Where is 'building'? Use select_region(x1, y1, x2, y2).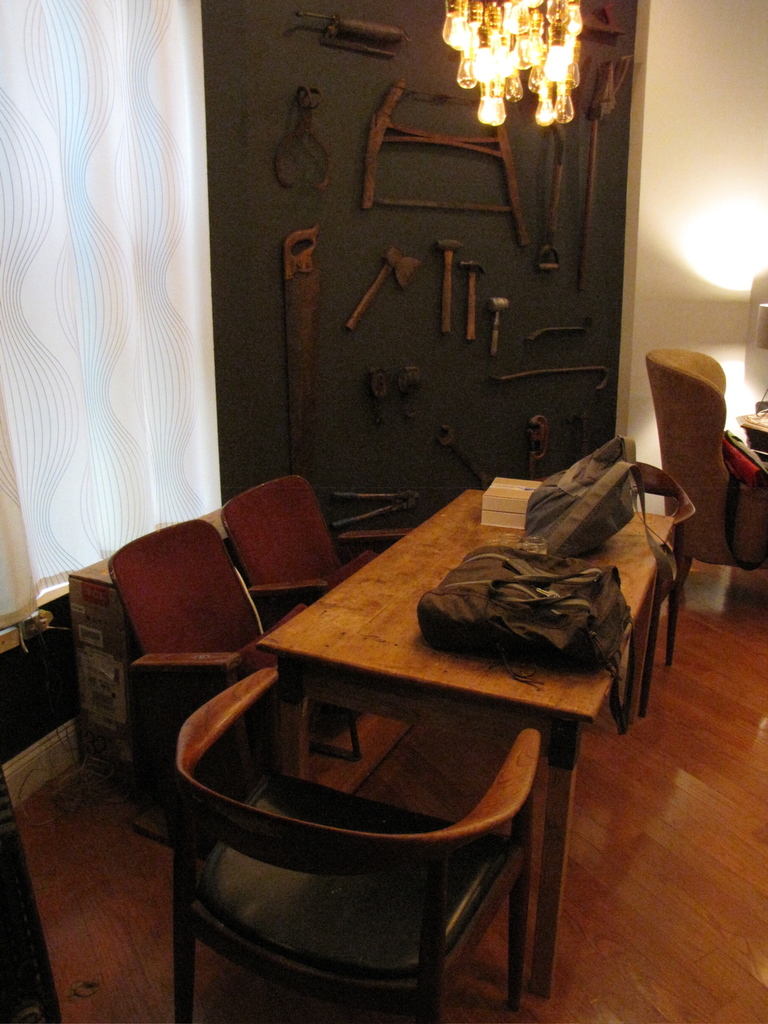
select_region(0, 0, 767, 1023).
